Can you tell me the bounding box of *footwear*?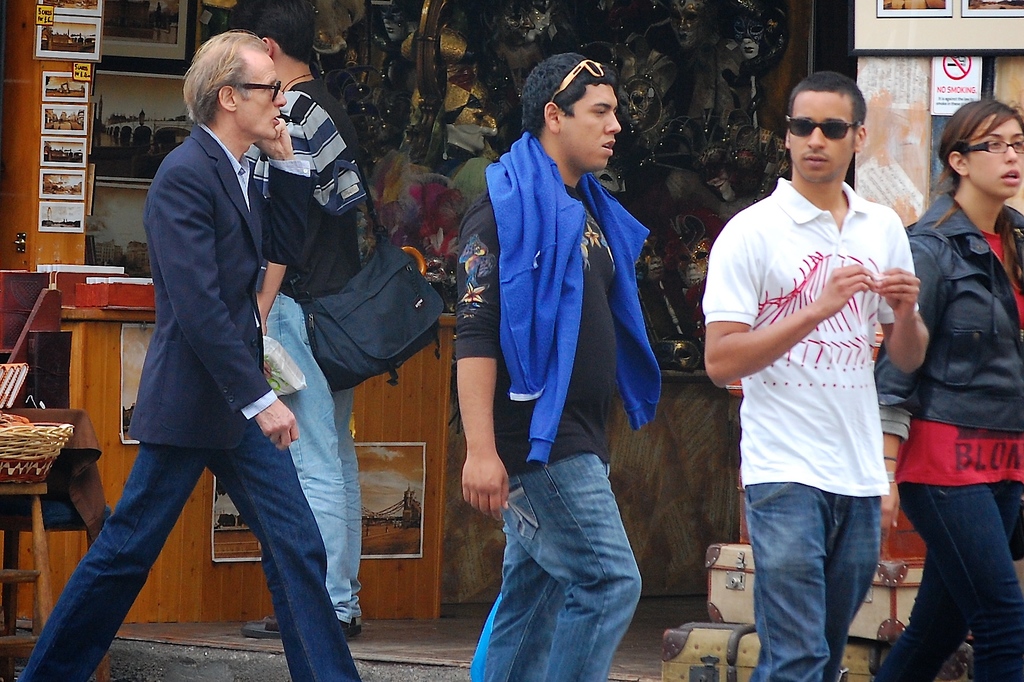
241,617,352,637.
